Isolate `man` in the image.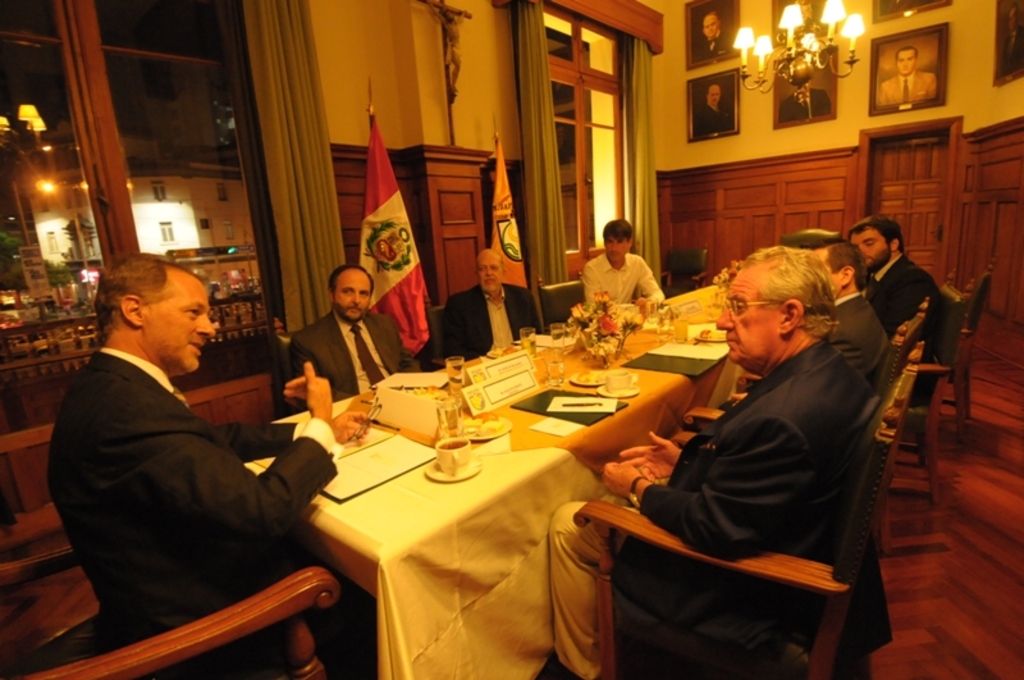
Isolated region: bbox(878, 45, 934, 106).
